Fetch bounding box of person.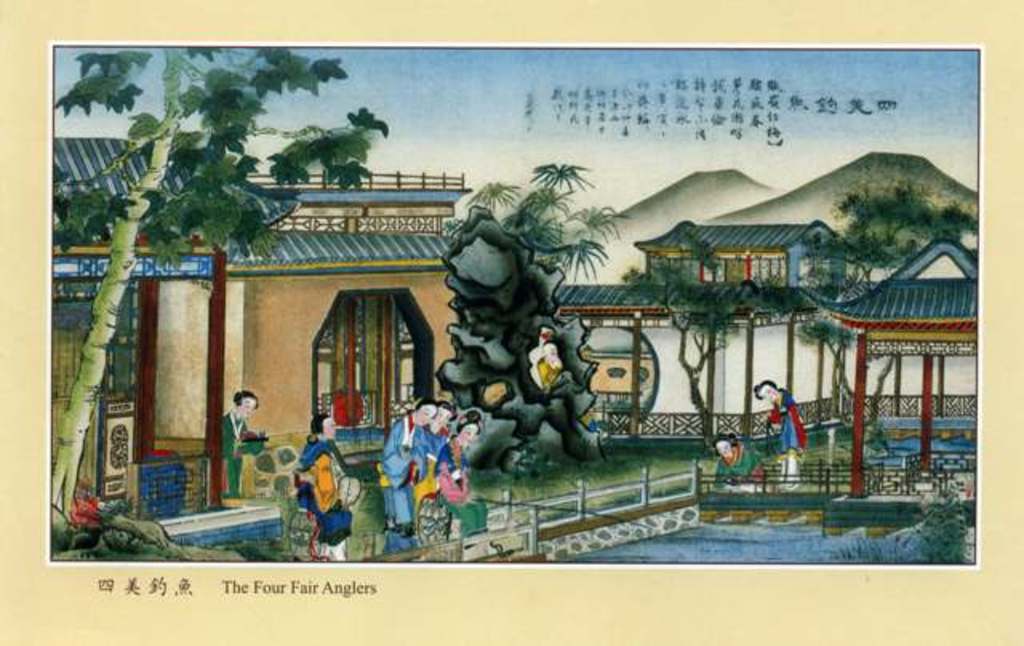
Bbox: box=[437, 406, 480, 505].
